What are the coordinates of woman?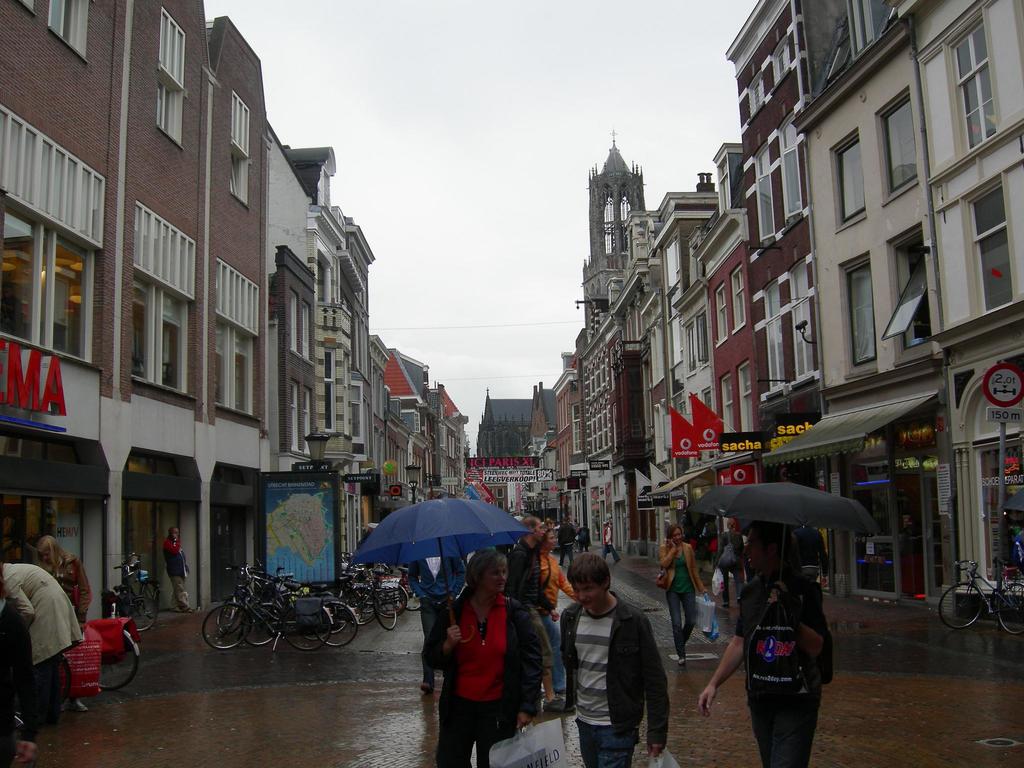
bbox=(541, 524, 576, 696).
